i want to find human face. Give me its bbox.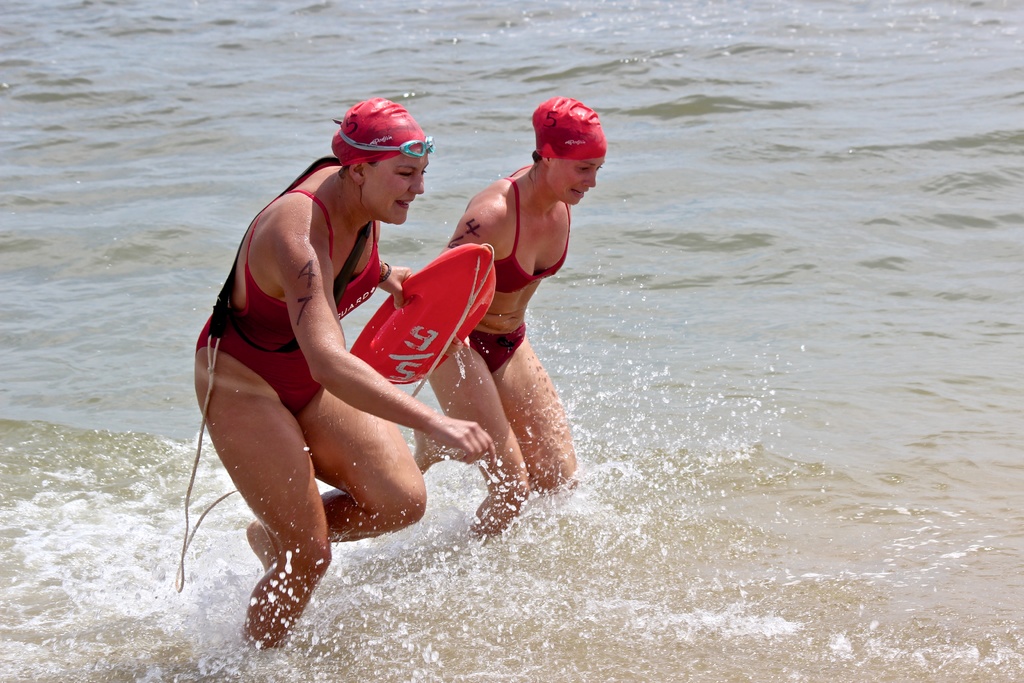
[366, 154, 426, 227].
